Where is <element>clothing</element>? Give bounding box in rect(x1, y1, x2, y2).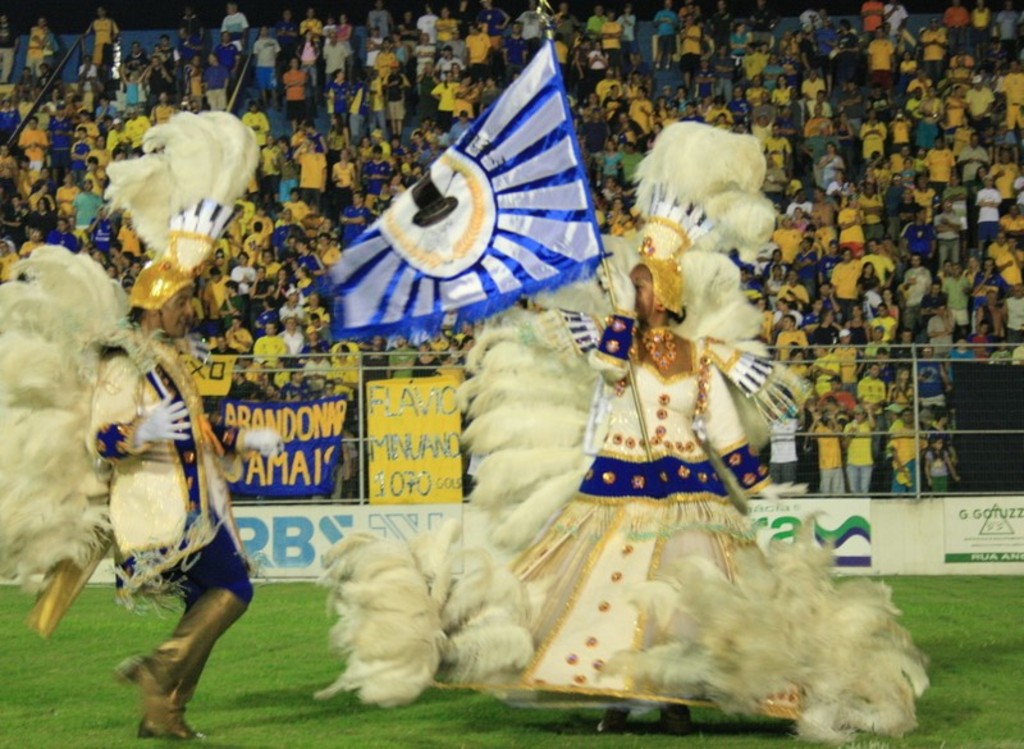
rect(87, 216, 109, 247).
